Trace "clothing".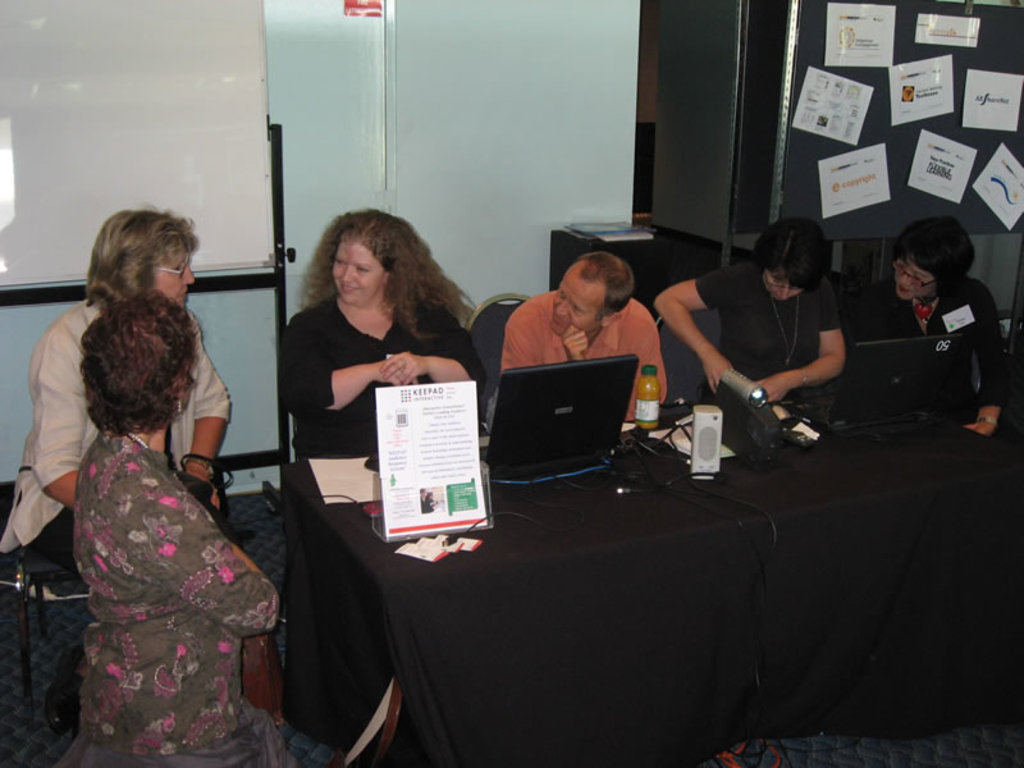
Traced to rect(278, 292, 485, 461).
